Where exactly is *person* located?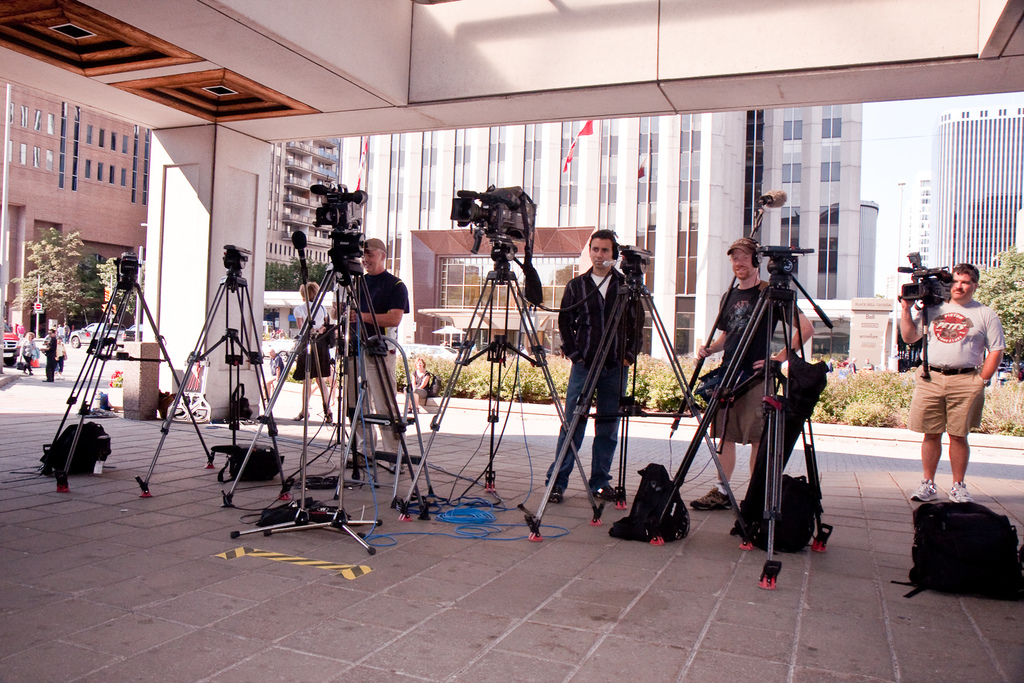
Its bounding box is <region>897, 264, 1003, 504</region>.
